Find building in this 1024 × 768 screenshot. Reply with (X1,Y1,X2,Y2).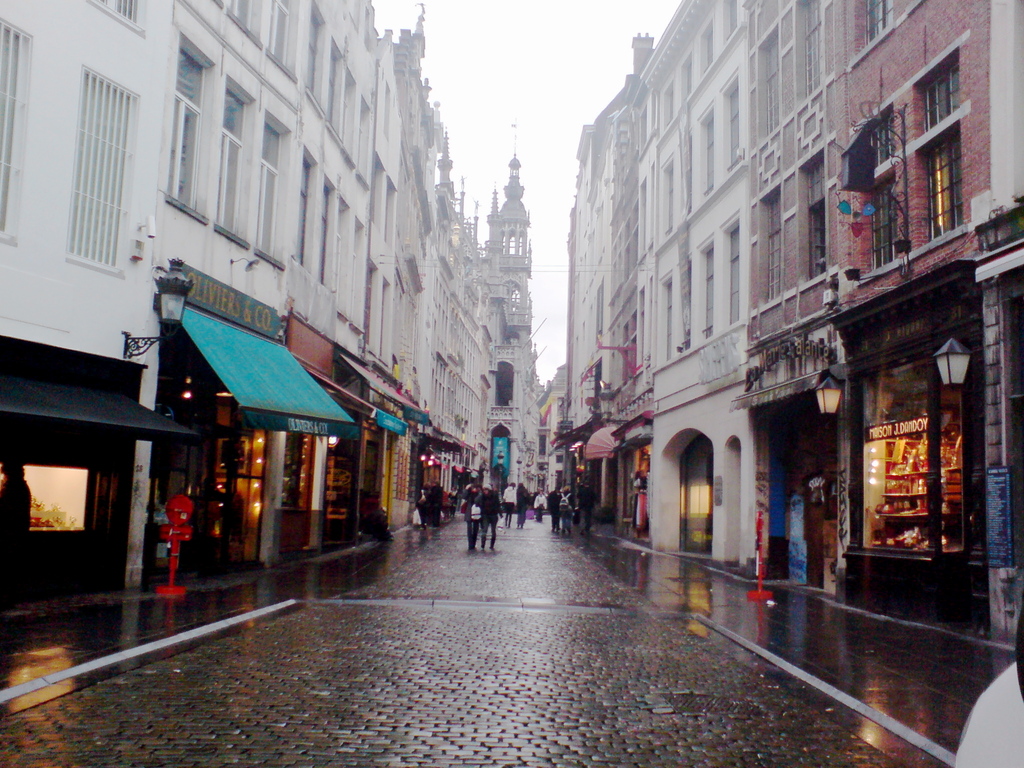
(571,1,1023,645).
